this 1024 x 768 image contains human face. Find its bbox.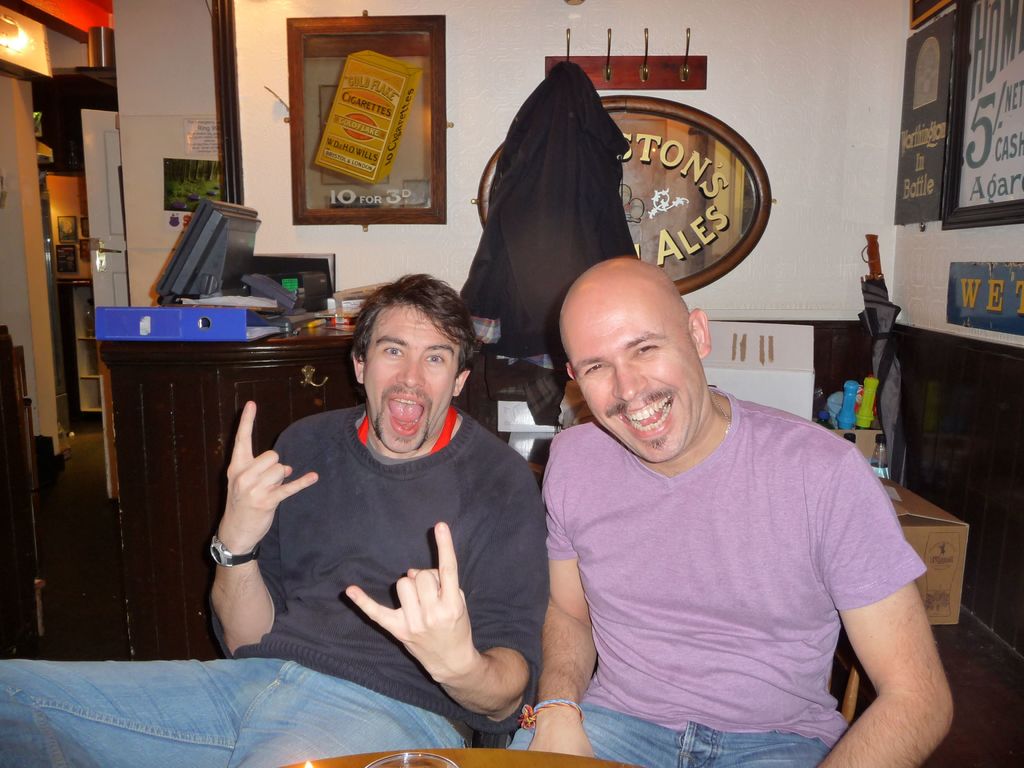
(562, 290, 706, 462).
